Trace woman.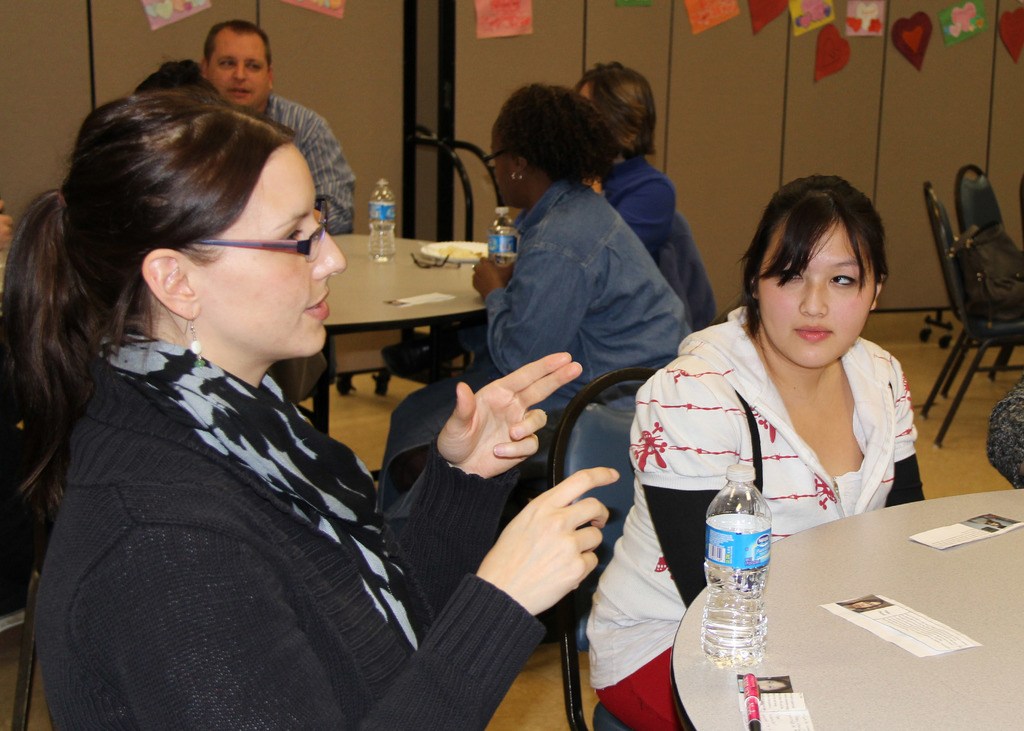
Traced to bbox=(61, 62, 611, 725).
